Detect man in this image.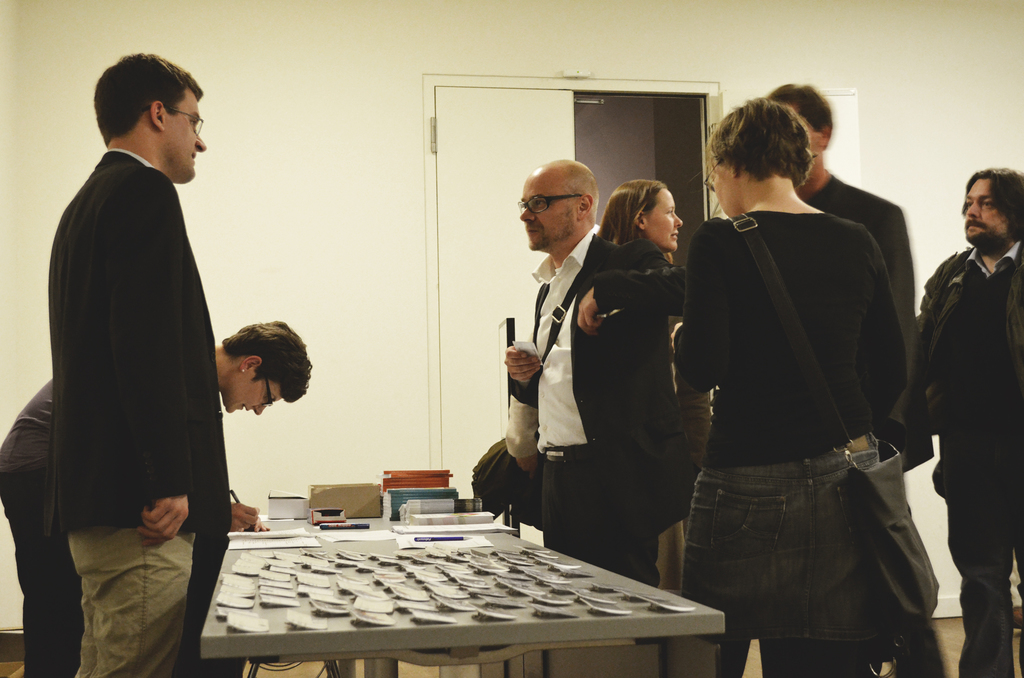
Detection: <region>35, 44, 249, 658</region>.
